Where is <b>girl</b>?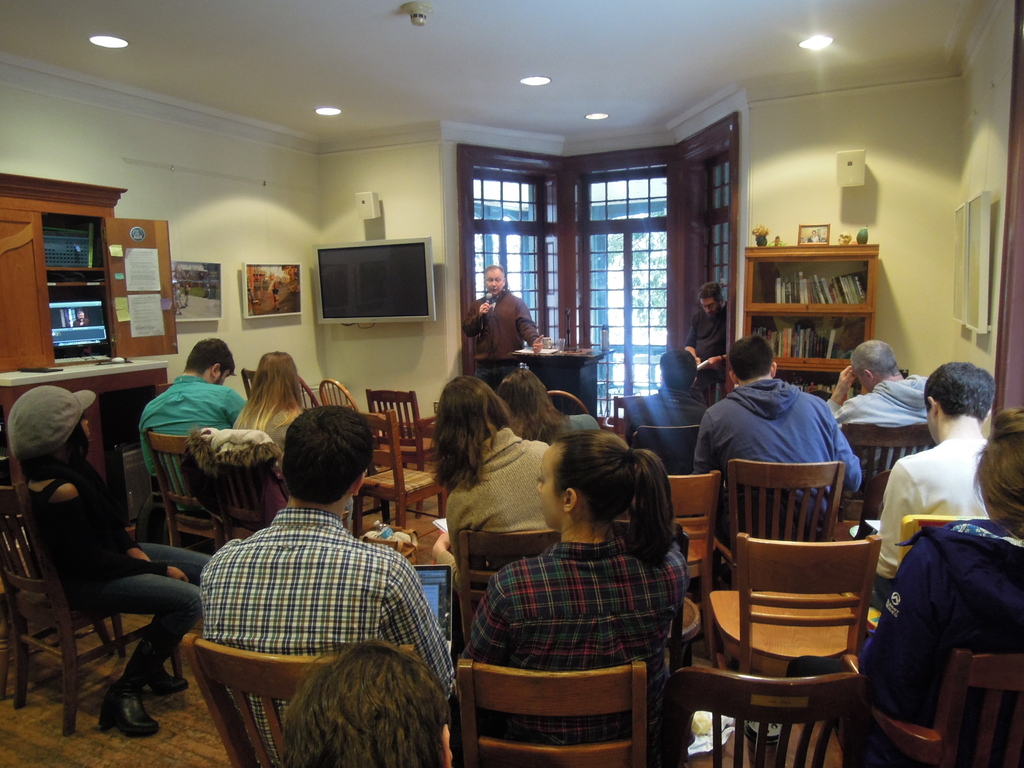
bbox(452, 433, 691, 744).
